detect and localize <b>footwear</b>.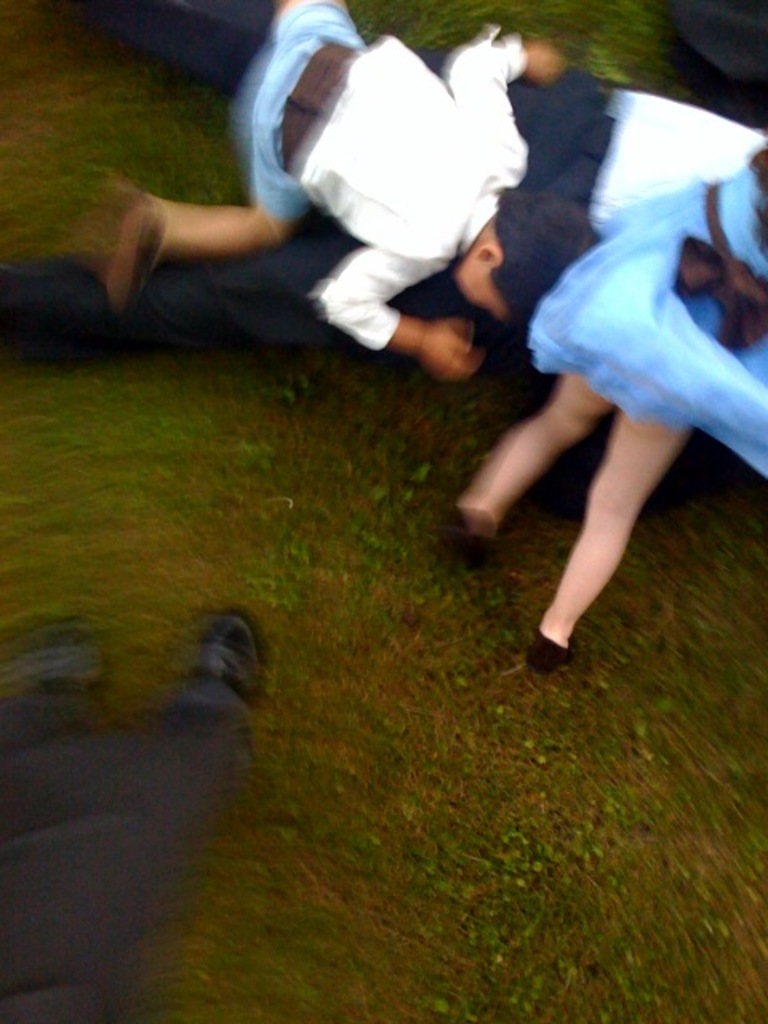
Localized at box(528, 629, 579, 677).
